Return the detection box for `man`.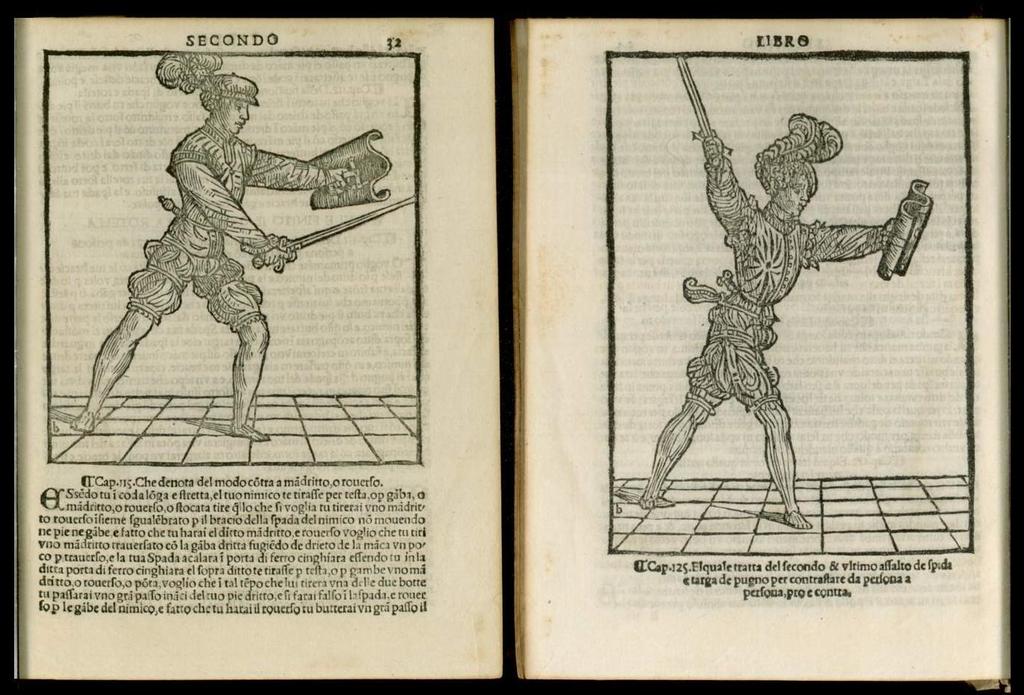
[637, 106, 895, 528].
